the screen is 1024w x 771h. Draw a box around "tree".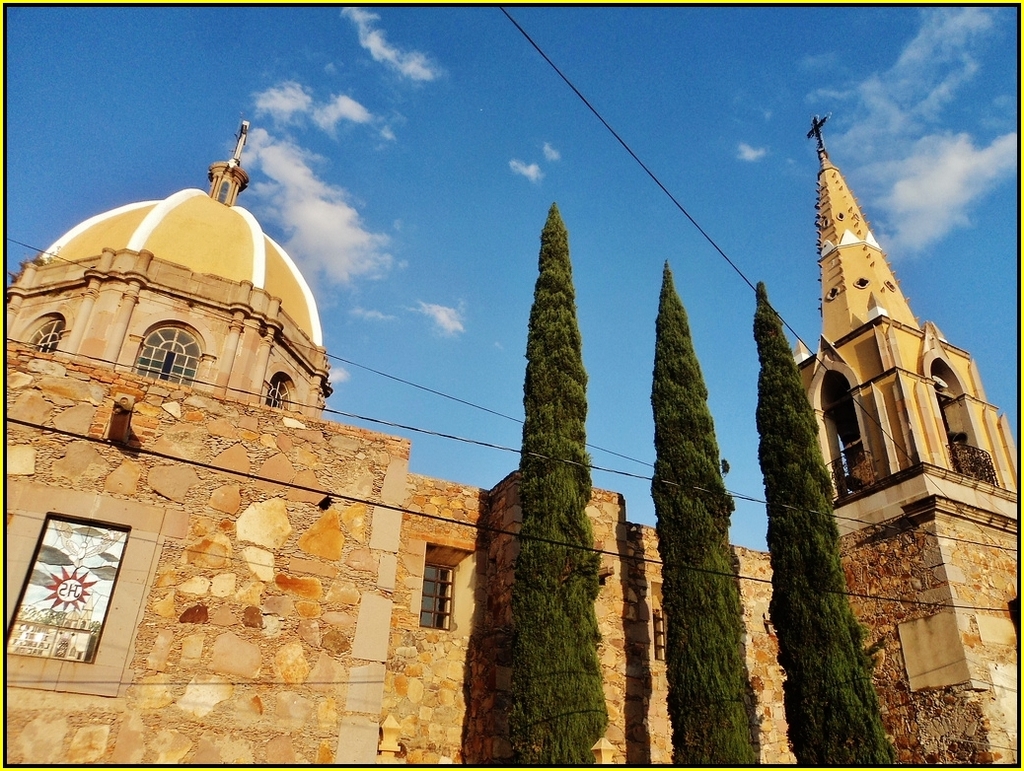
BBox(646, 259, 763, 770).
